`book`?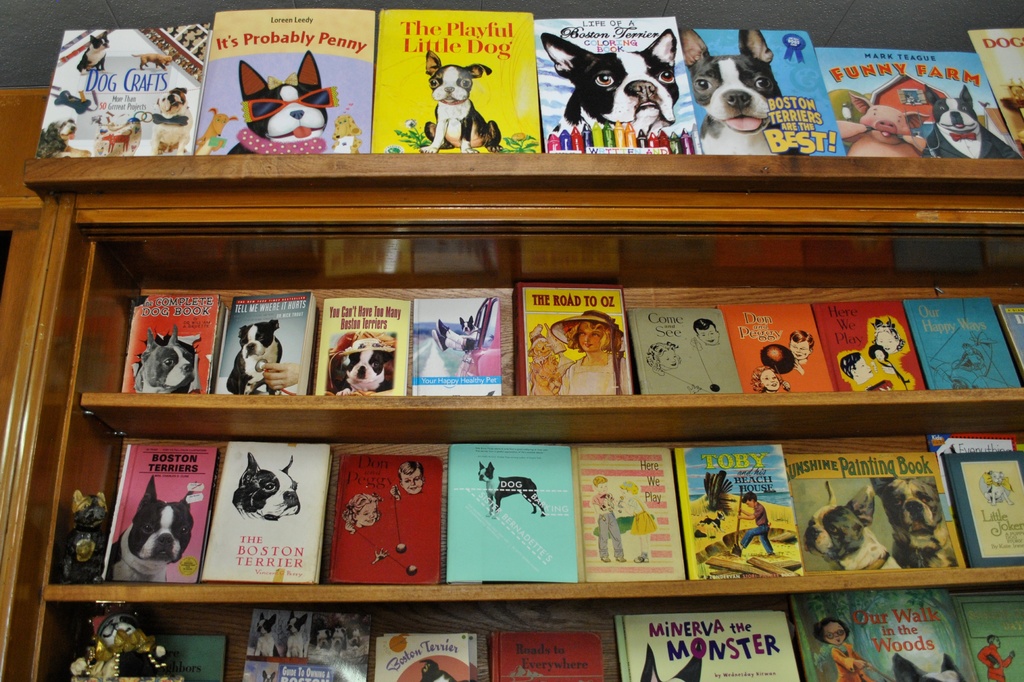
<region>900, 293, 1020, 389</region>
